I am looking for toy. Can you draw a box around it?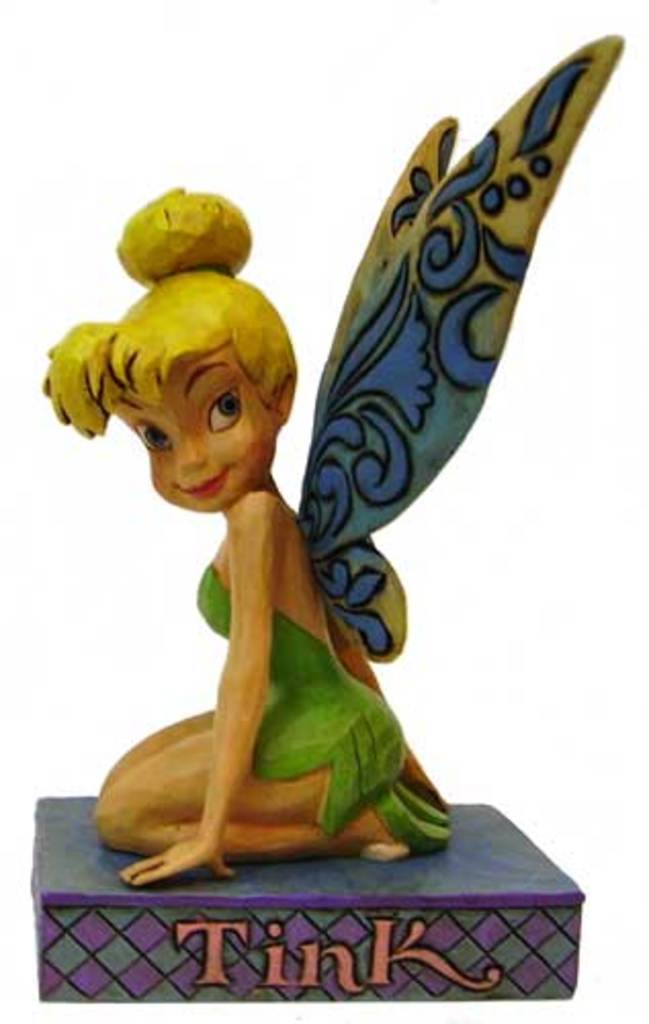
Sure, the bounding box is <box>59,115,563,901</box>.
